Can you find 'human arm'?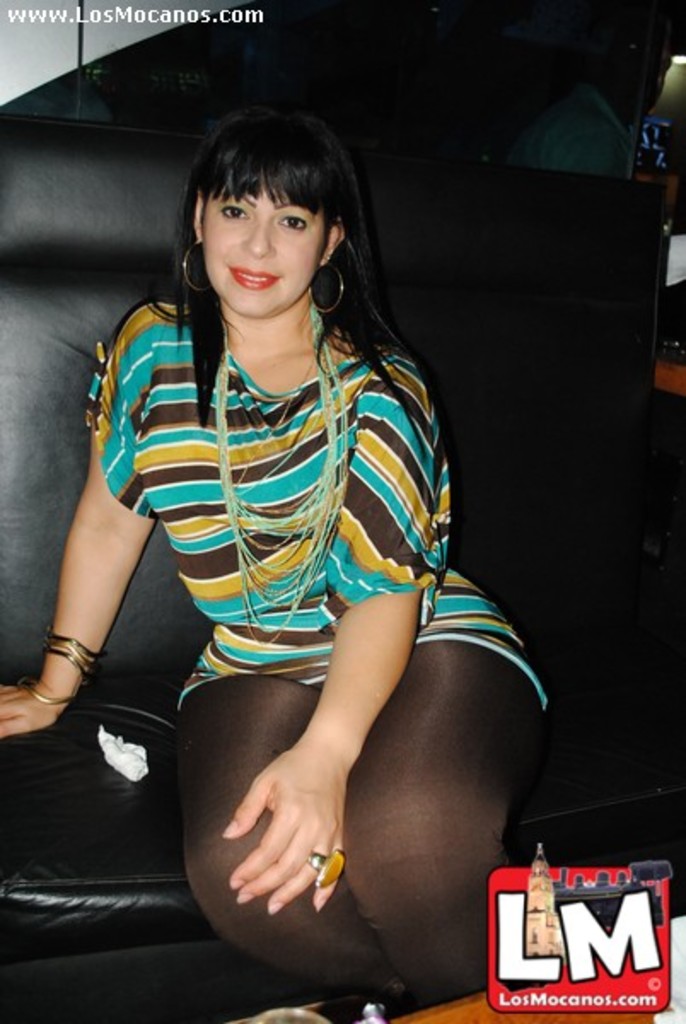
Yes, bounding box: {"x1": 222, "y1": 357, "x2": 437, "y2": 911}.
